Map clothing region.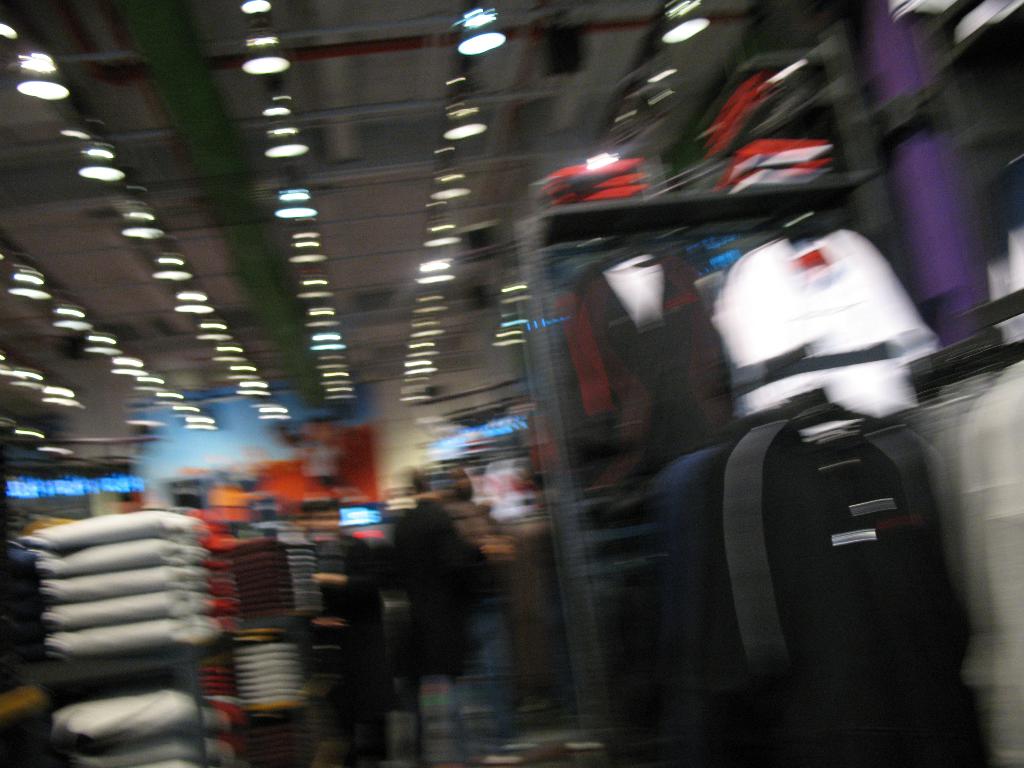
Mapped to (left=307, top=542, right=385, bottom=767).
